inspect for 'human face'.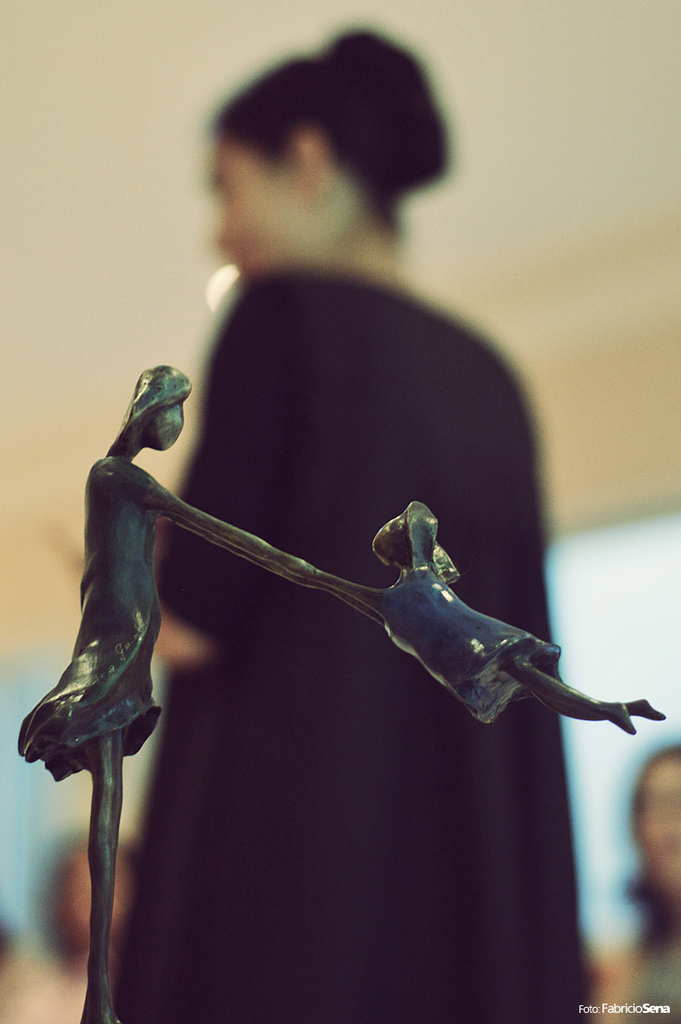
Inspection: 212,127,311,269.
